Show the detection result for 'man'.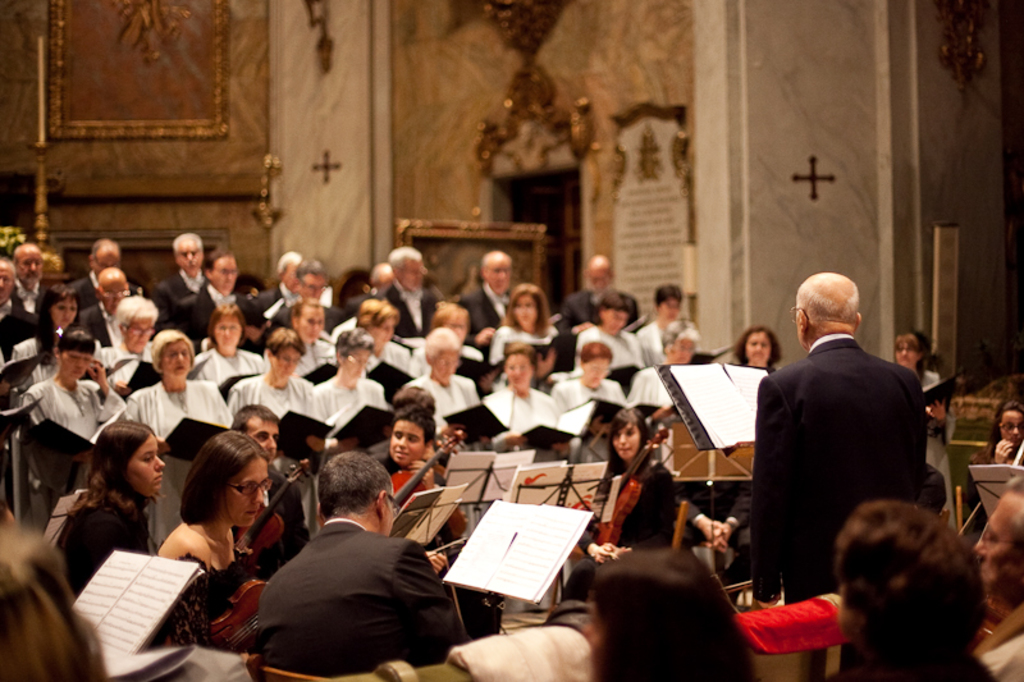
[558,251,643,338].
